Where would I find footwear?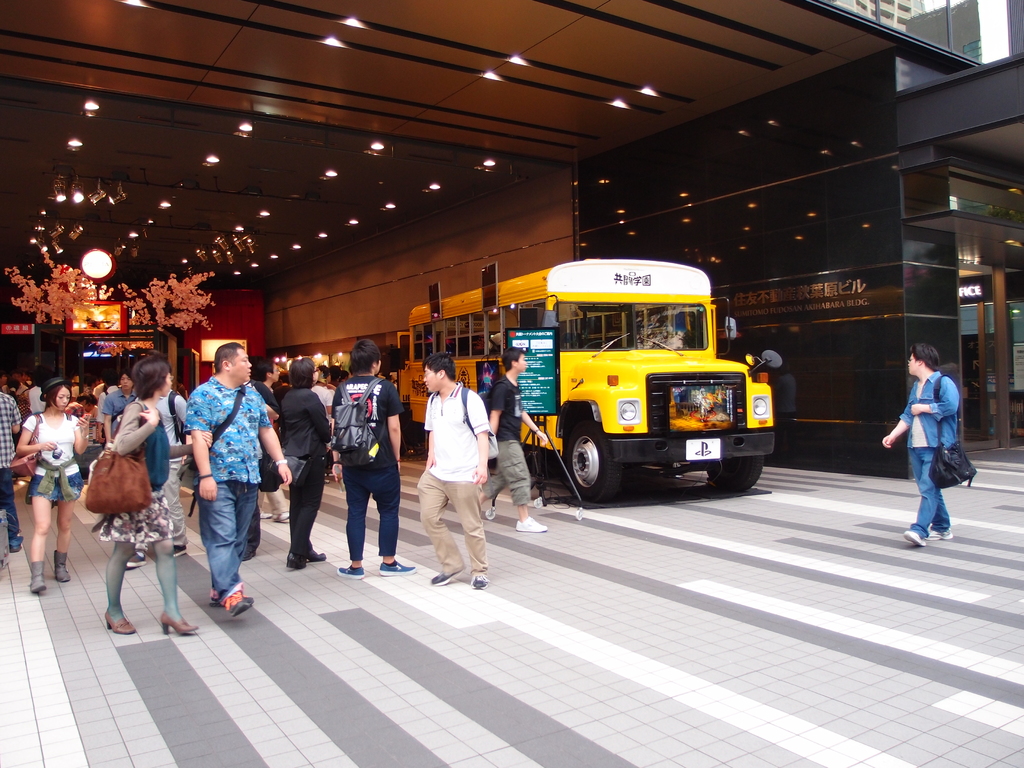
At <box>289,552,306,569</box>.
